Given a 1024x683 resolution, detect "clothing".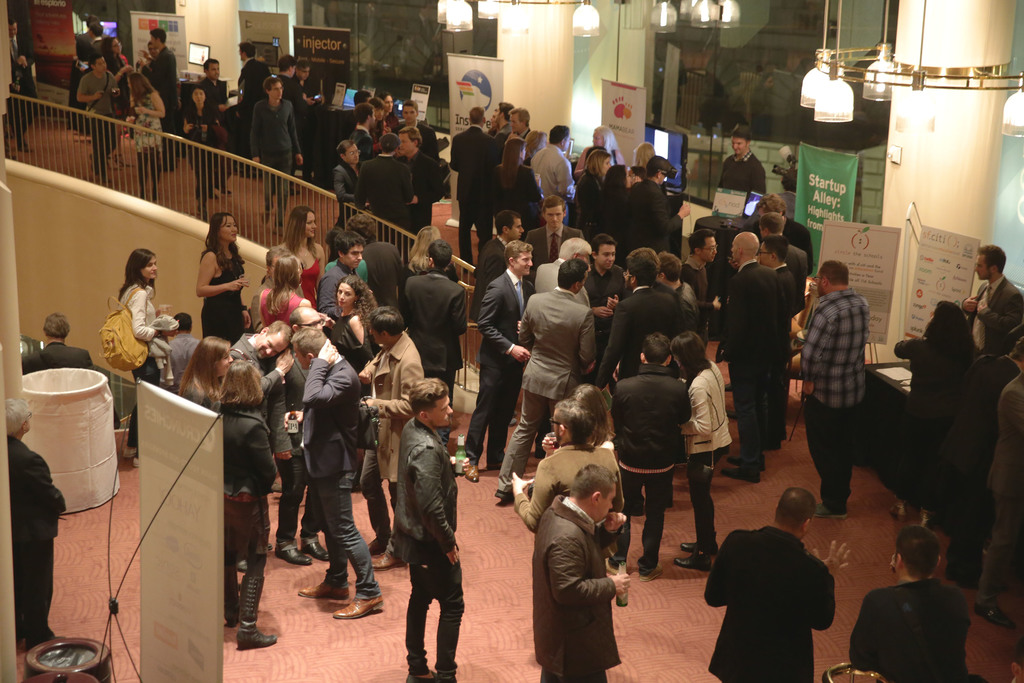
(937, 353, 1023, 572).
